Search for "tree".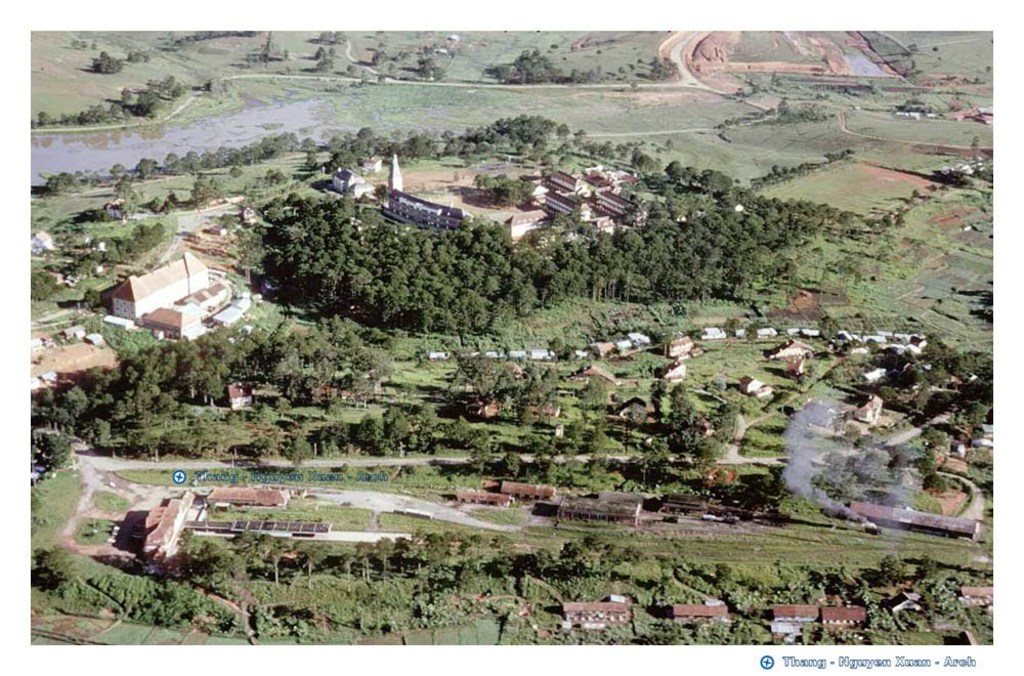
Found at {"x1": 473, "y1": 173, "x2": 534, "y2": 200}.
